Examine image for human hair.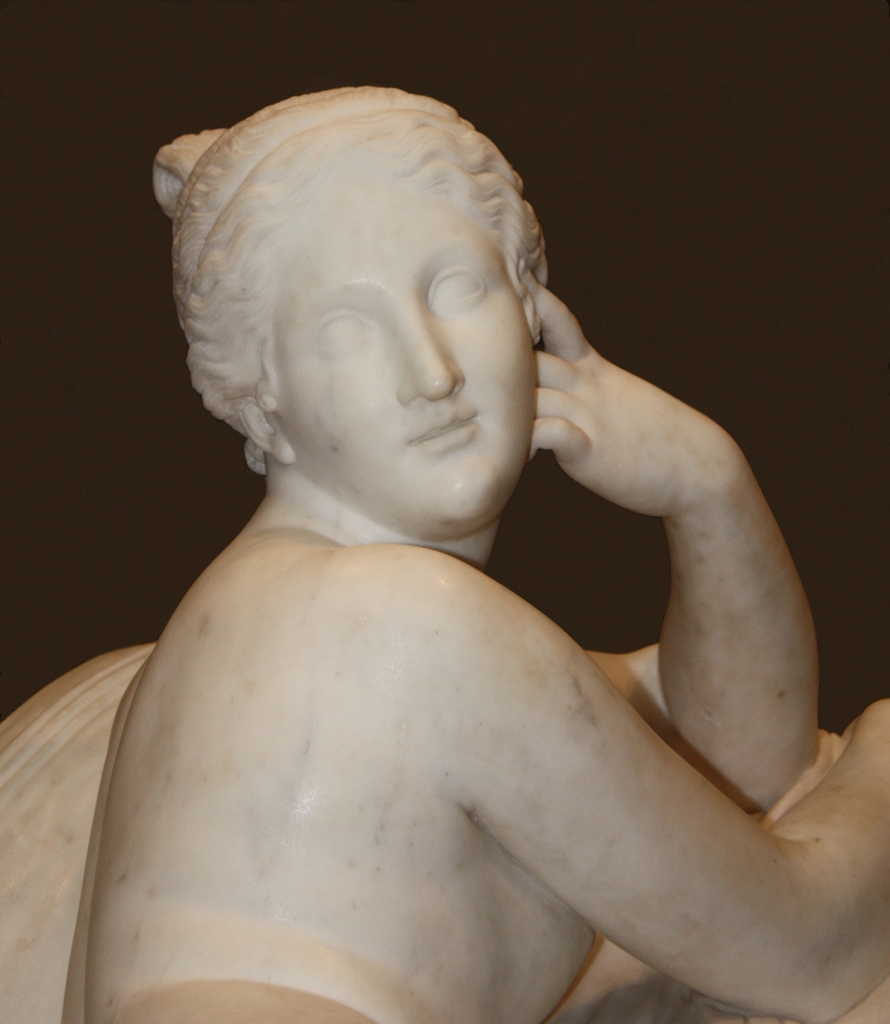
Examination result: region(154, 81, 549, 515).
